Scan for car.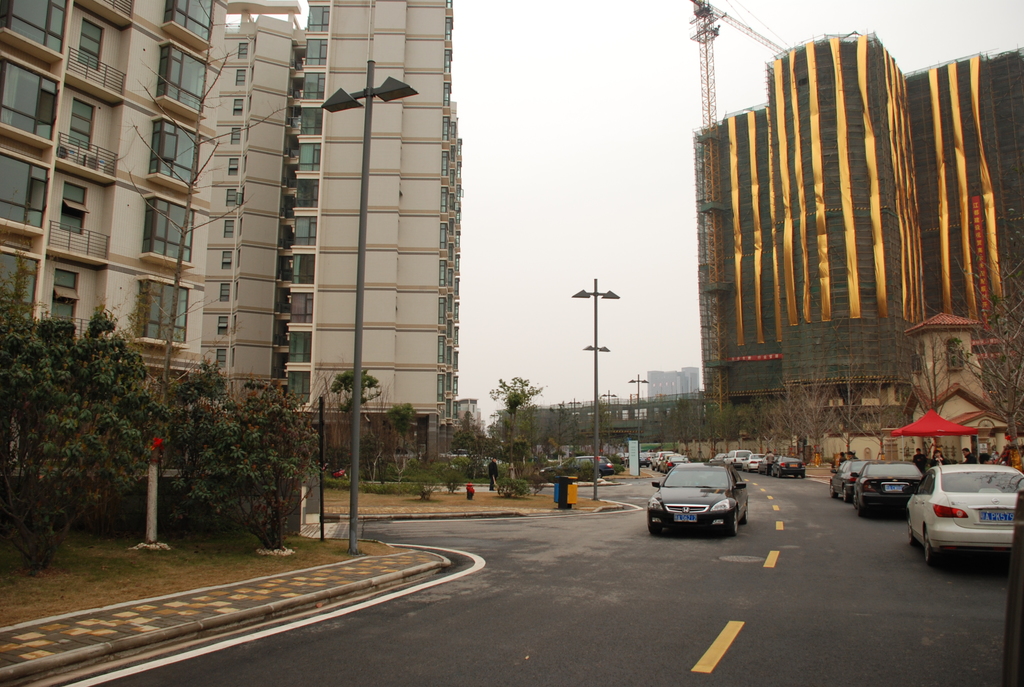
Scan result: bbox(826, 452, 870, 503).
